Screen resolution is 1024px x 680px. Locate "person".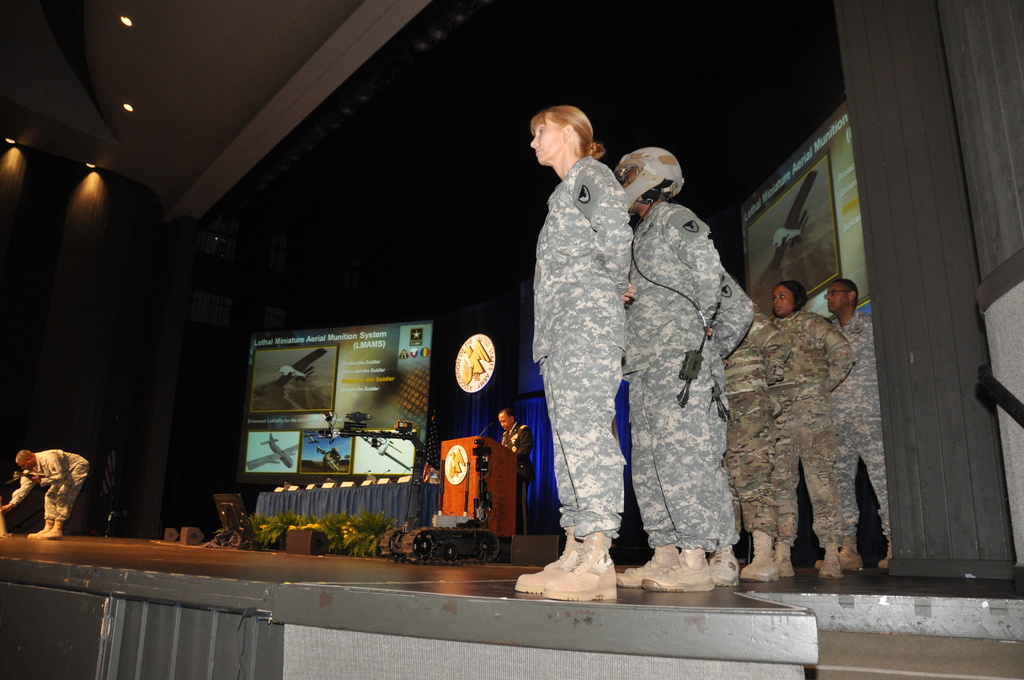
(776,277,850,578).
